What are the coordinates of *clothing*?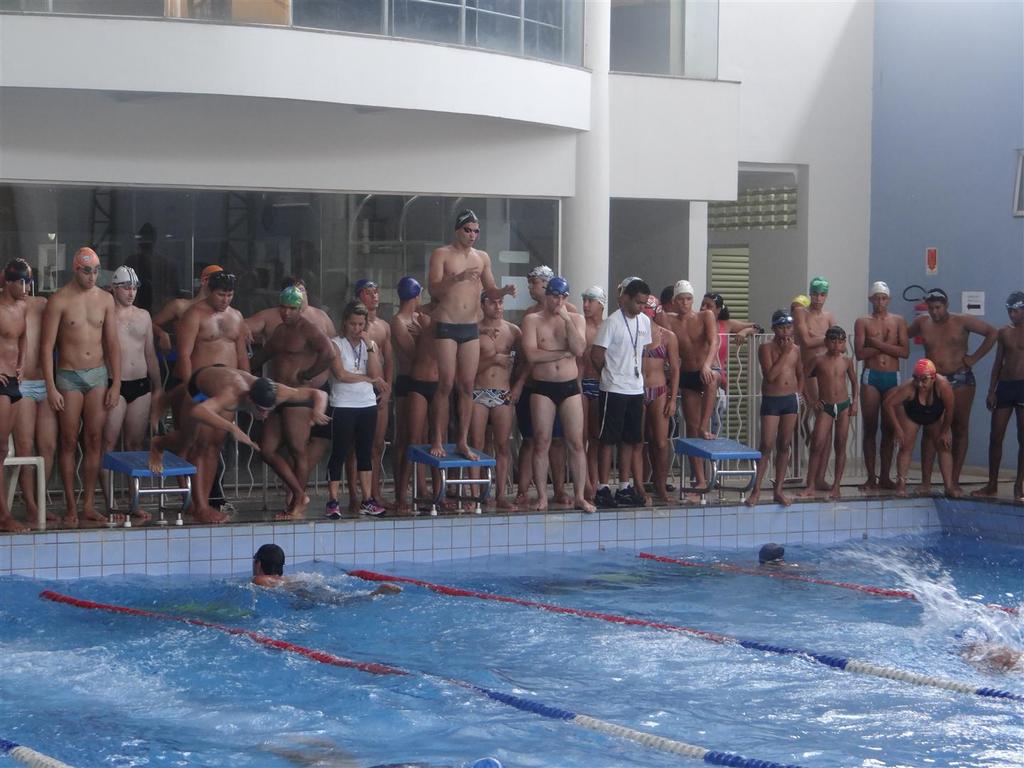
(left=814, top=398, right=855, bottom=427).
